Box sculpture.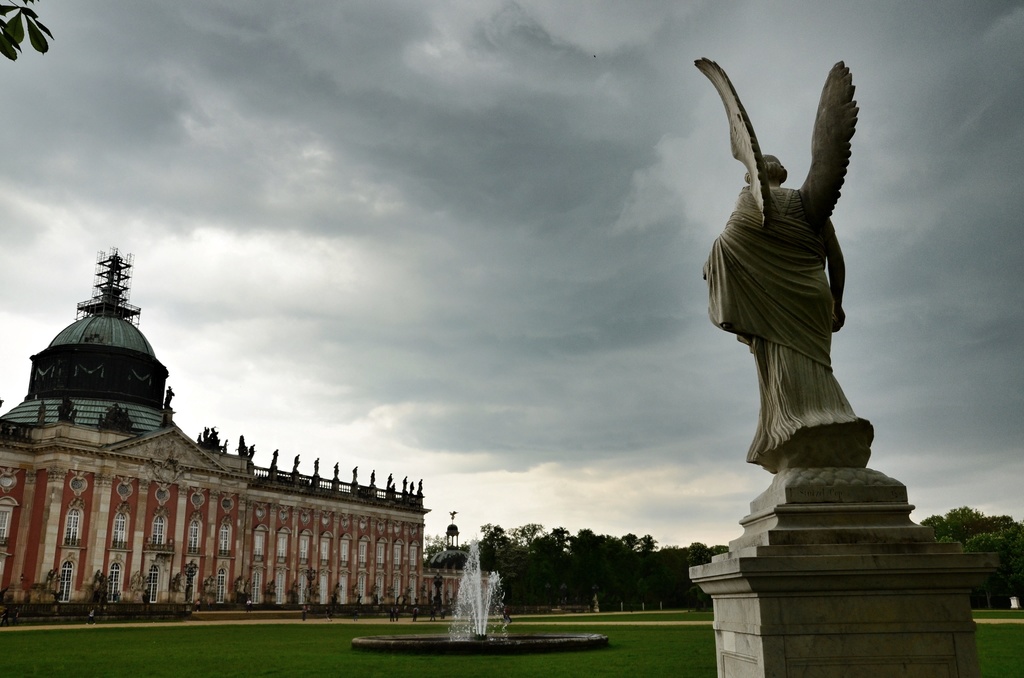
[0, 467, 21, 479].
